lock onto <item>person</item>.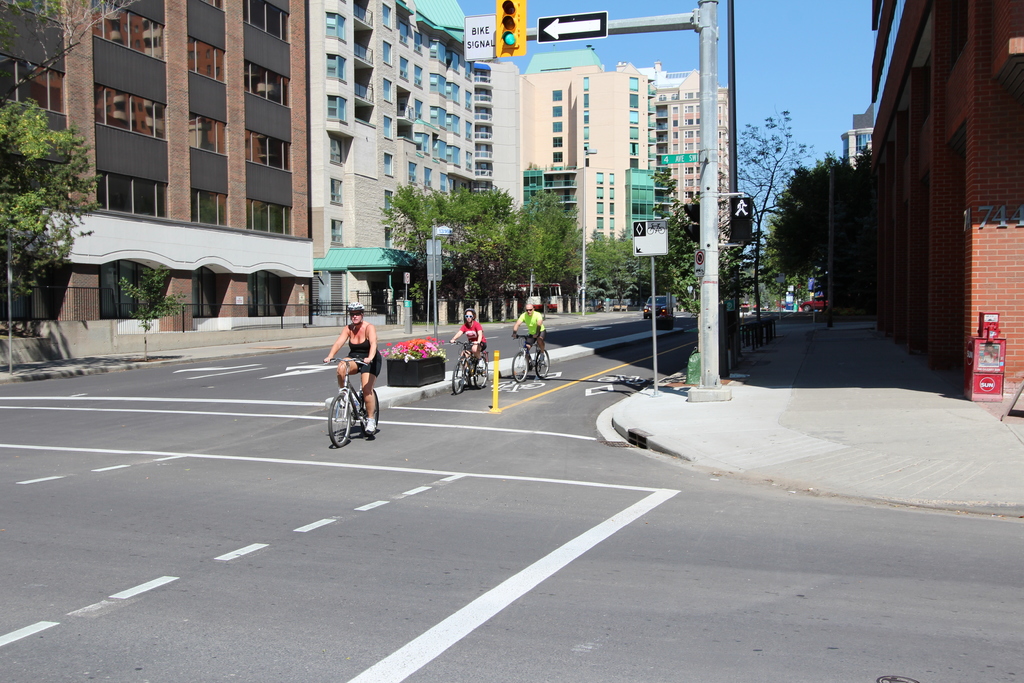
Locked: bbox=[511, 302, 548, 363].
